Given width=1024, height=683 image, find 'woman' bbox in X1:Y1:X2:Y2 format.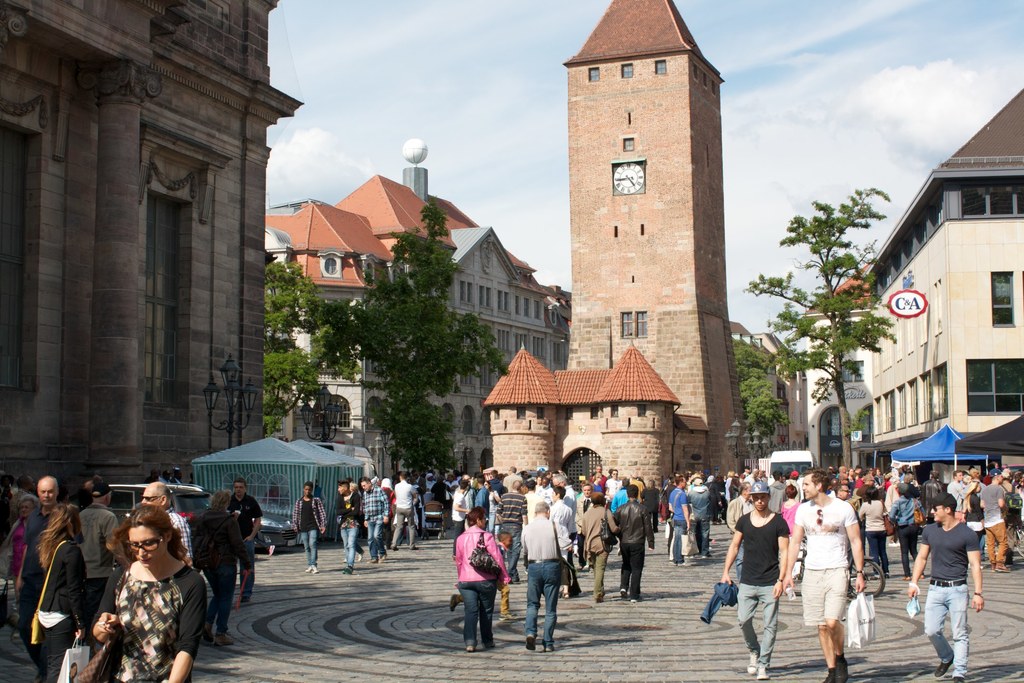
890:483:923:587.
